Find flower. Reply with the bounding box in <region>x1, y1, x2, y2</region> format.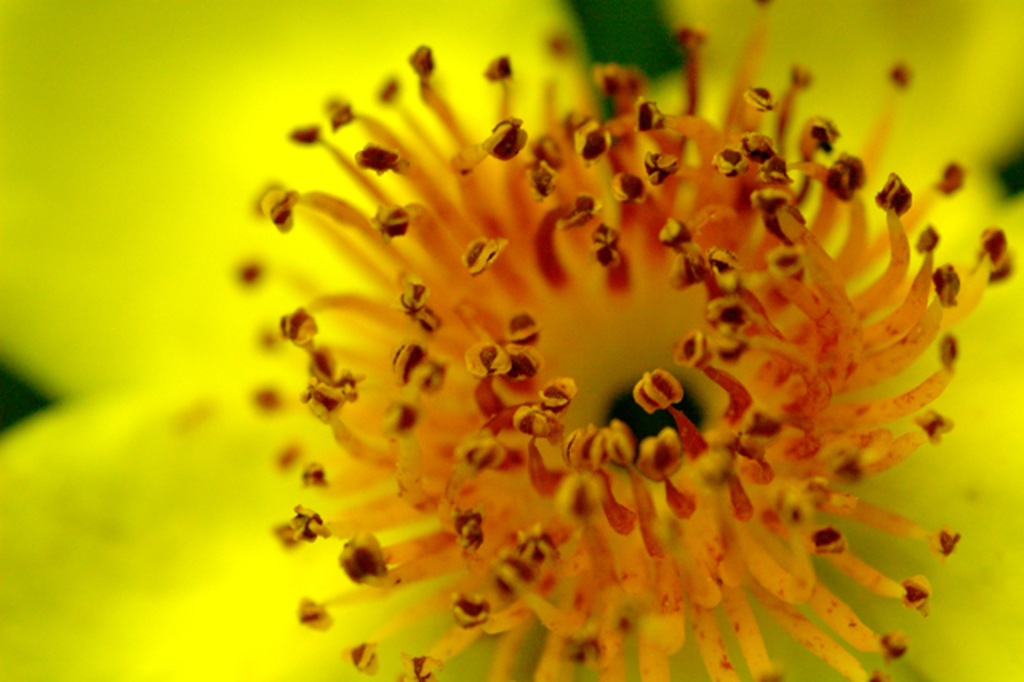
<region>138, 24, 976, 681</region>.
